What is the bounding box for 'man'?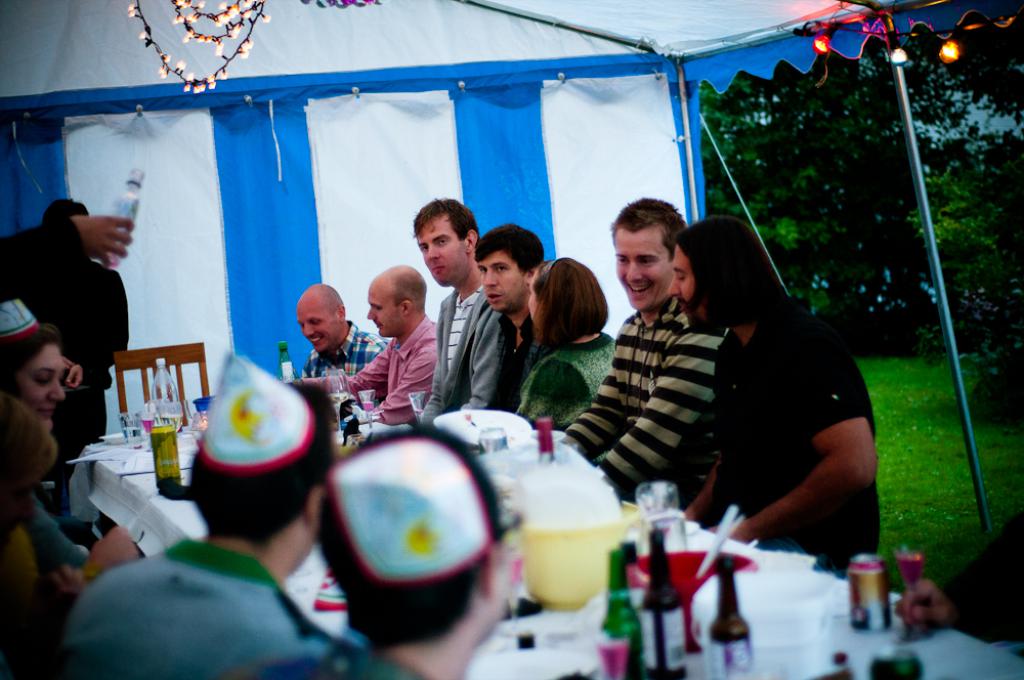
region(288, 265, 436, 426).
